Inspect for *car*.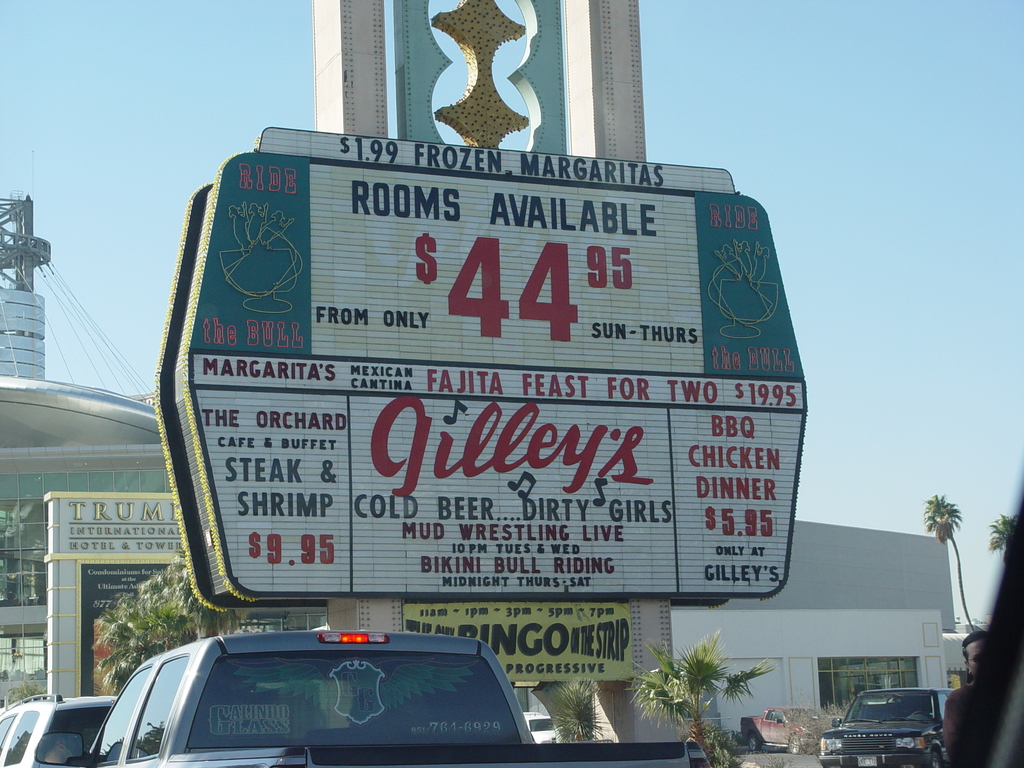
Inspection: locate(814, 679, 947, 767).
